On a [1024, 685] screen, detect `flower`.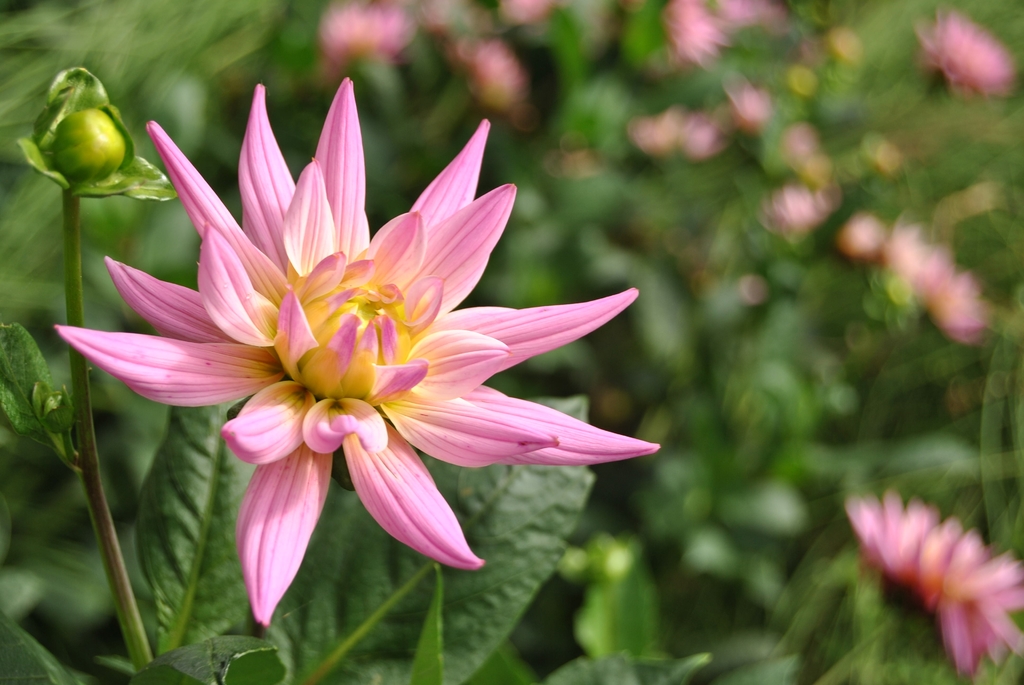
<bbox>52, 111, 124, 182</bbox>.
